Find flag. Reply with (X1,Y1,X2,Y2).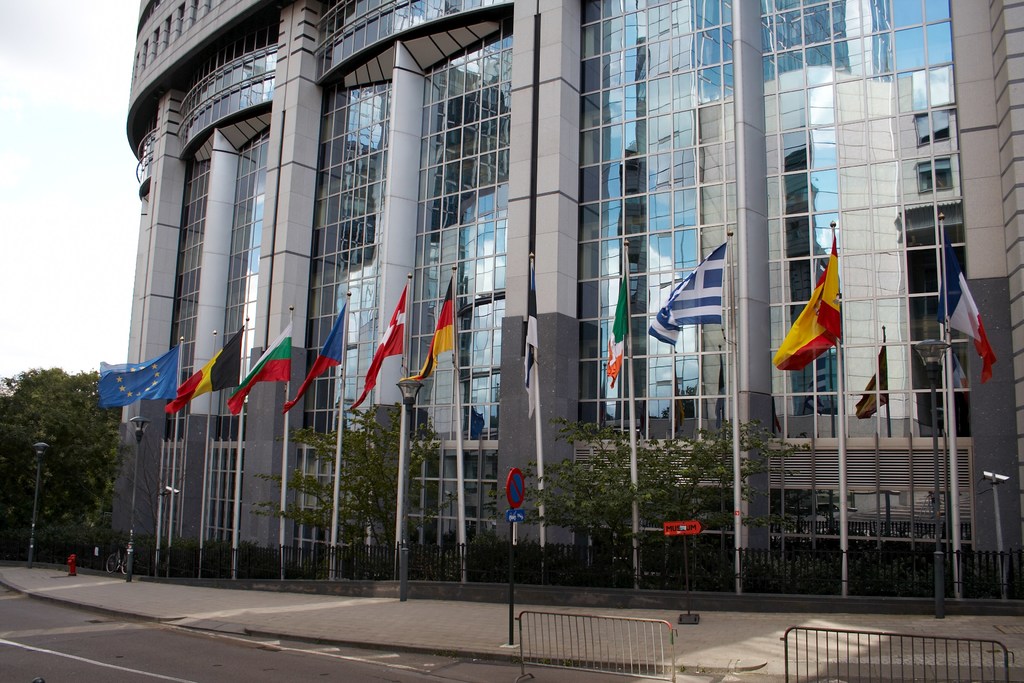
(281,304,342,411).
